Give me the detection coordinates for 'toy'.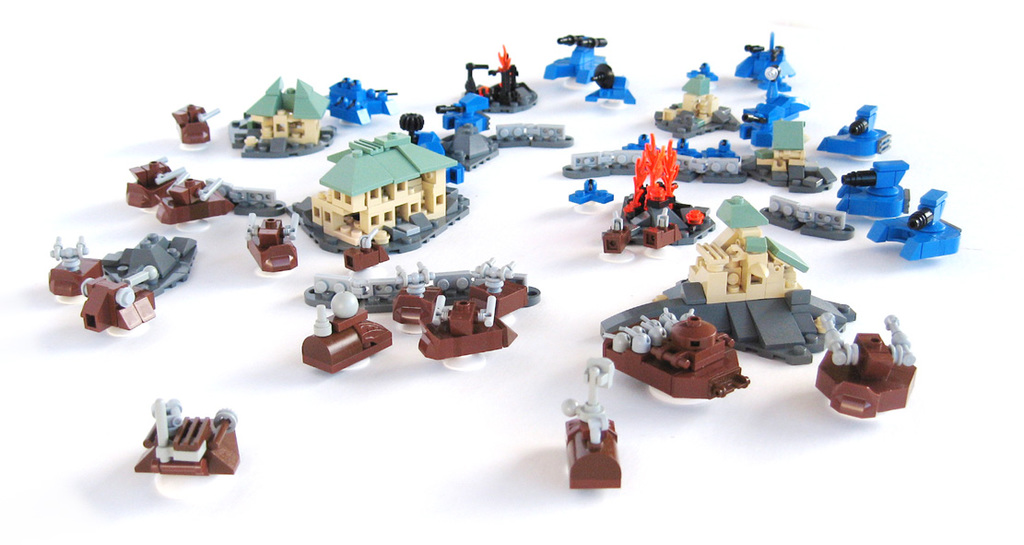
{"x1": 328, "y1": 74, "x2": 386, "y2": 124}.
